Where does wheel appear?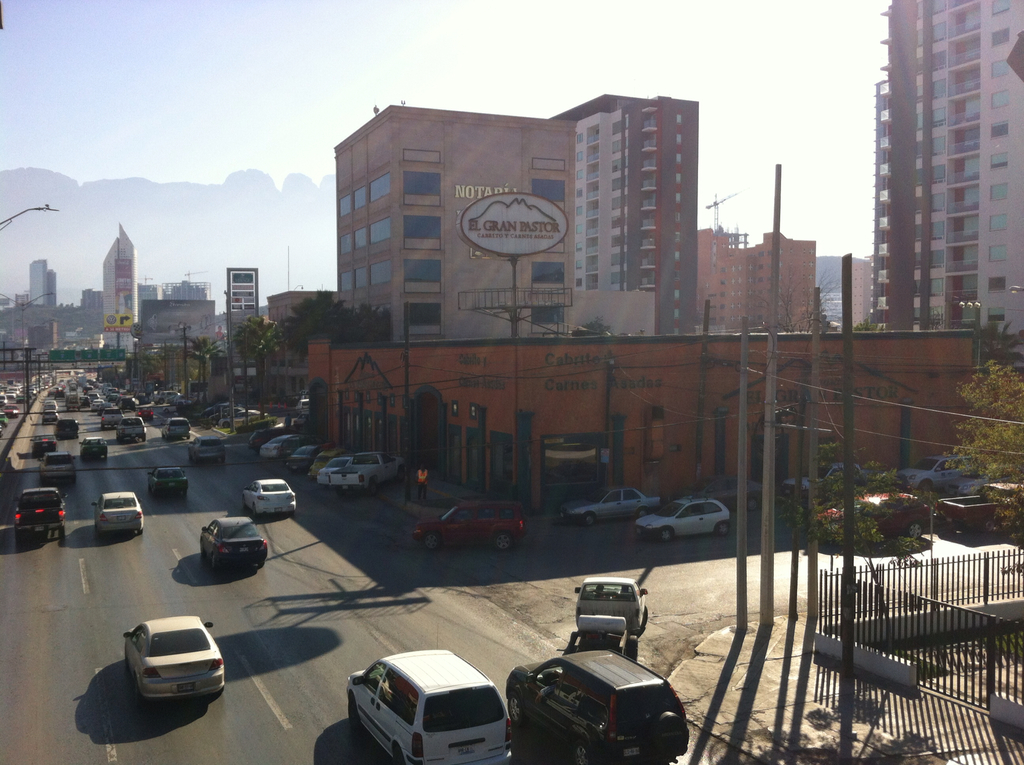
Appears at [636,508,648,517].
